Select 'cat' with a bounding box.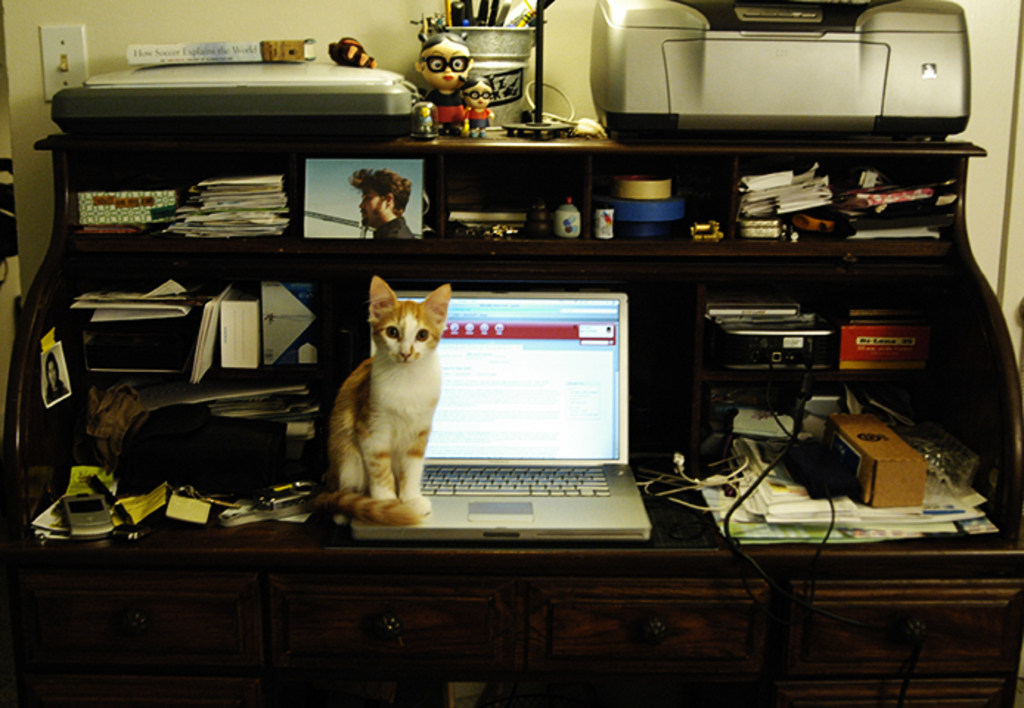
rect(308, 273, 449, 525).
